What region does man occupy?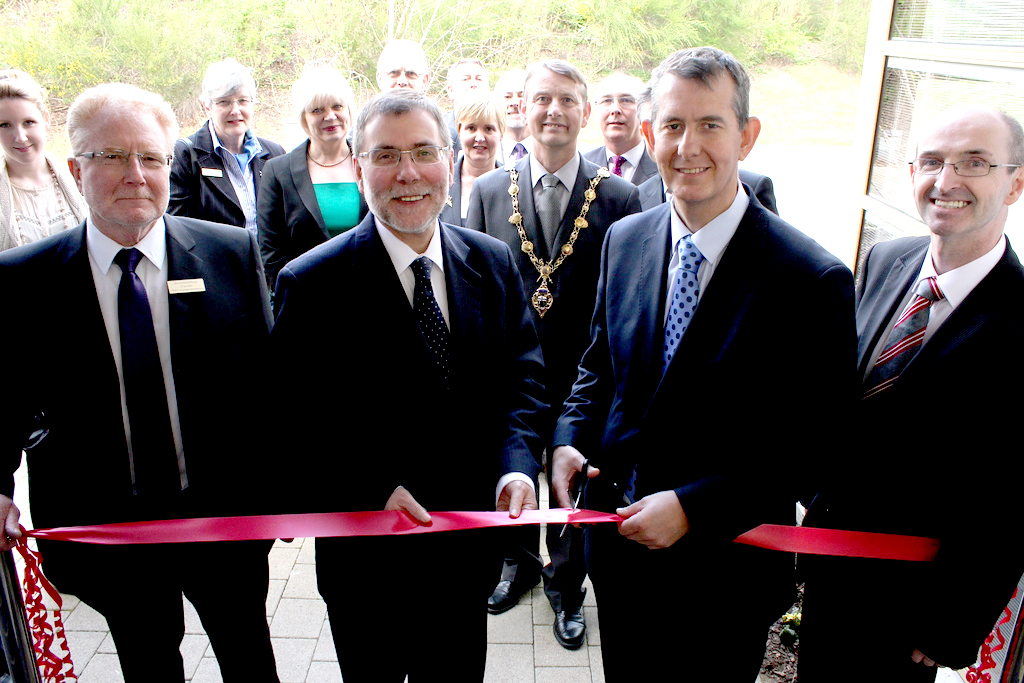
pyautogui.locateOnScreen(483, 49, 640, 647).
